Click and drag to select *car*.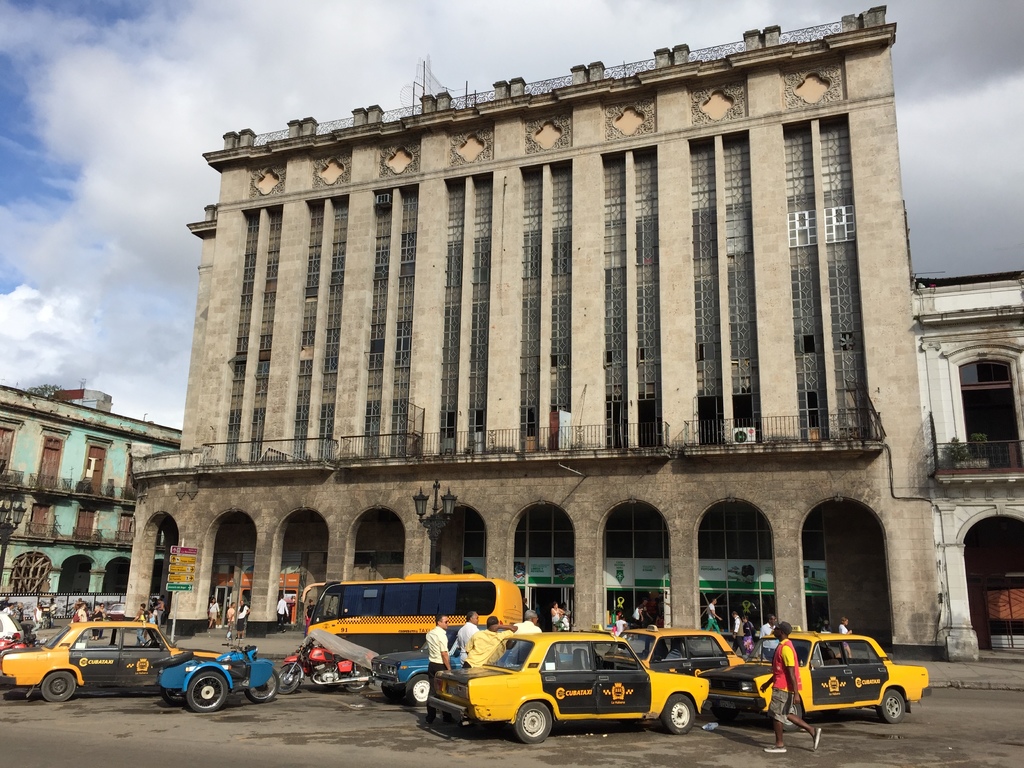
Selection: 0, 610, 223, 700.
